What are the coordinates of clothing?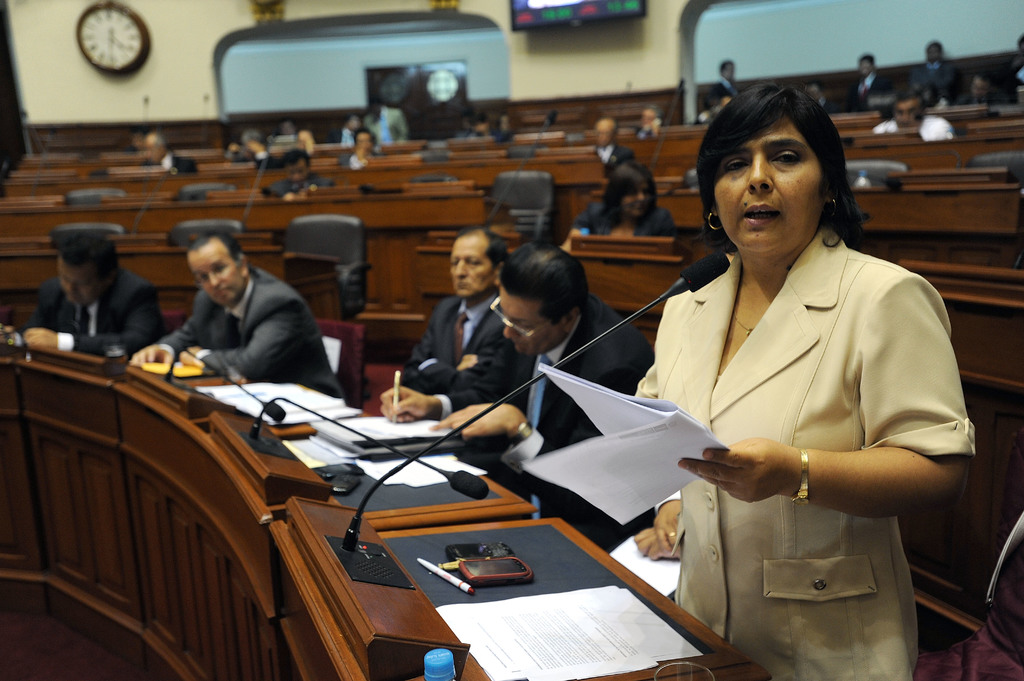
bbox=(913, 54, 954, 93).
